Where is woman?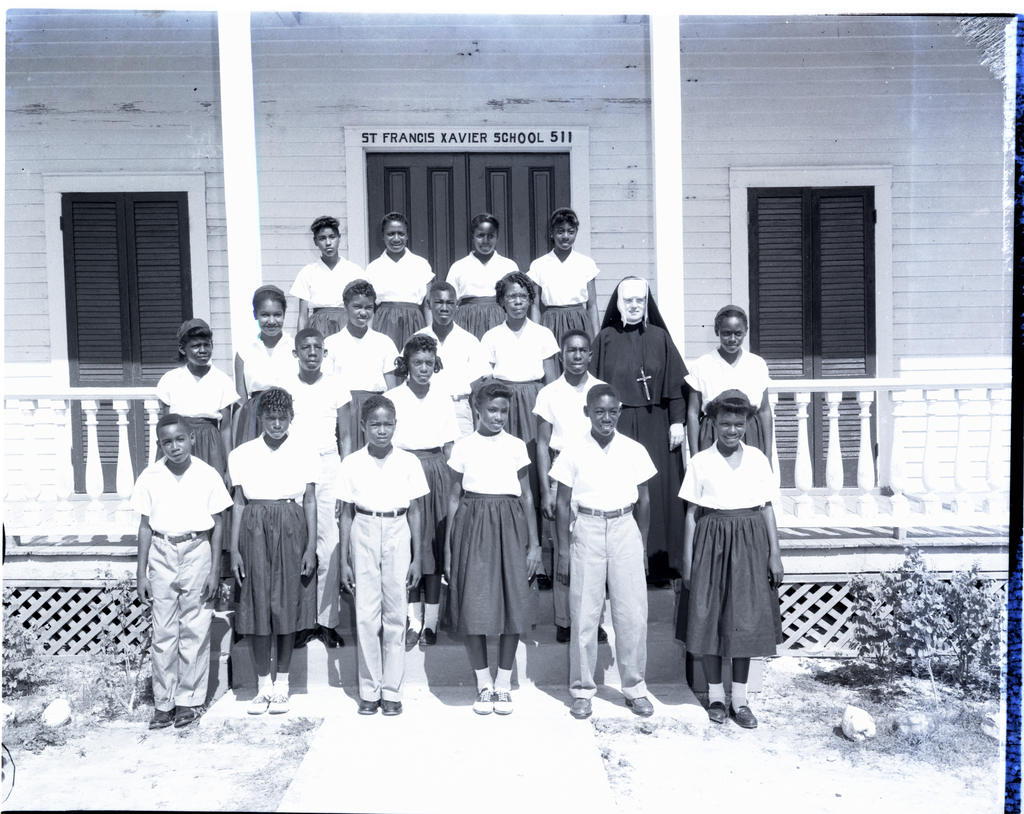
left=152, top=314, right=245, bottom=474.
